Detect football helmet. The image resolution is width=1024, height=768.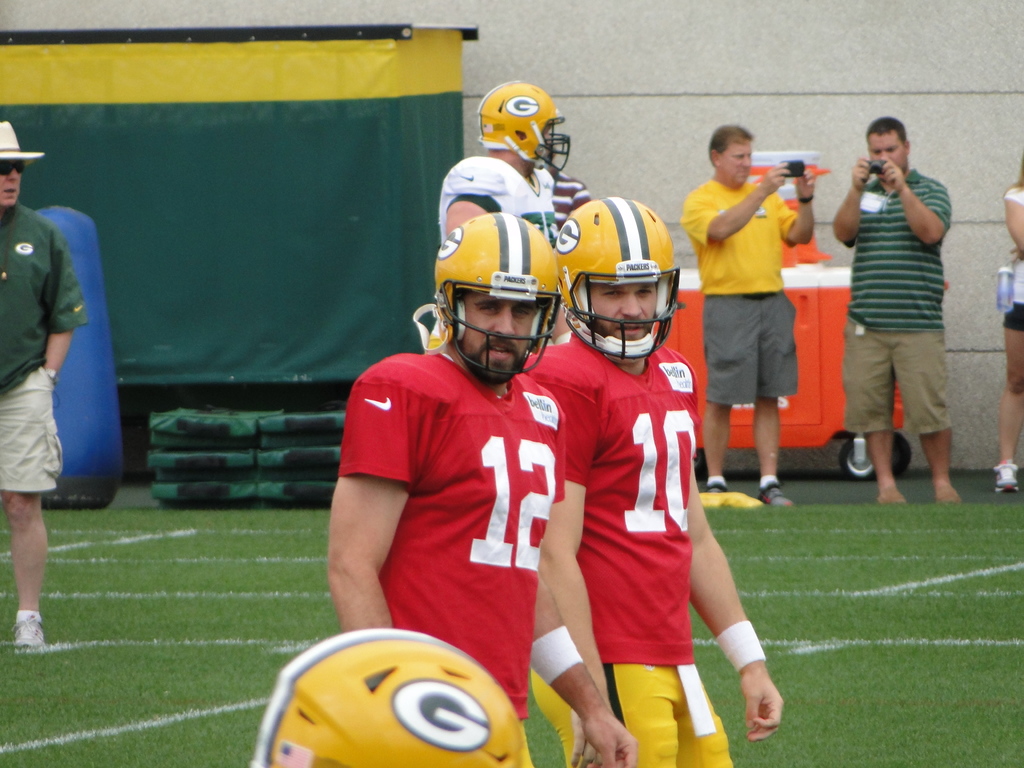
[x1=433, y1=206, x2=567, y2=388].
